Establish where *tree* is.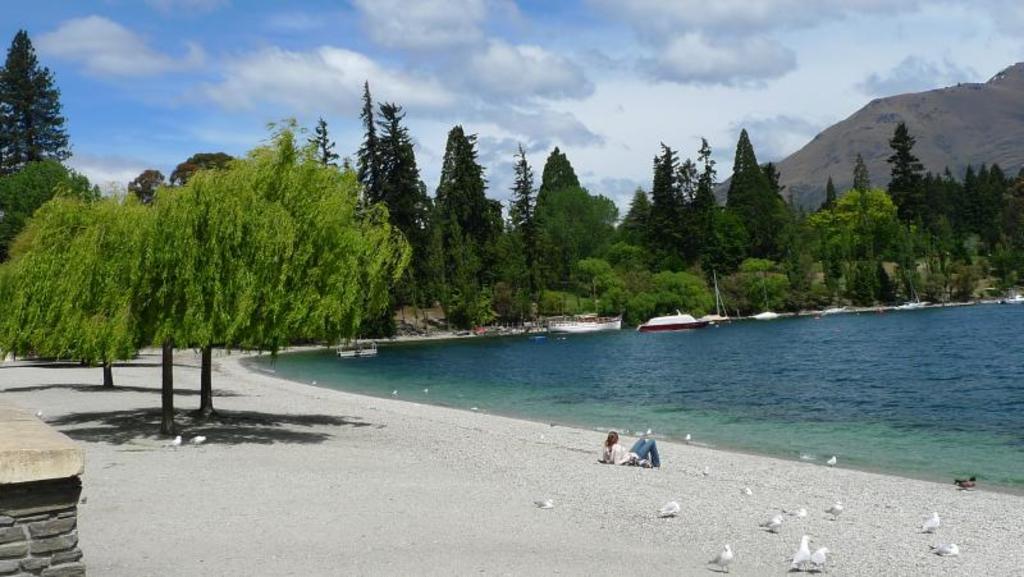
Established at 192:123:417:450.
